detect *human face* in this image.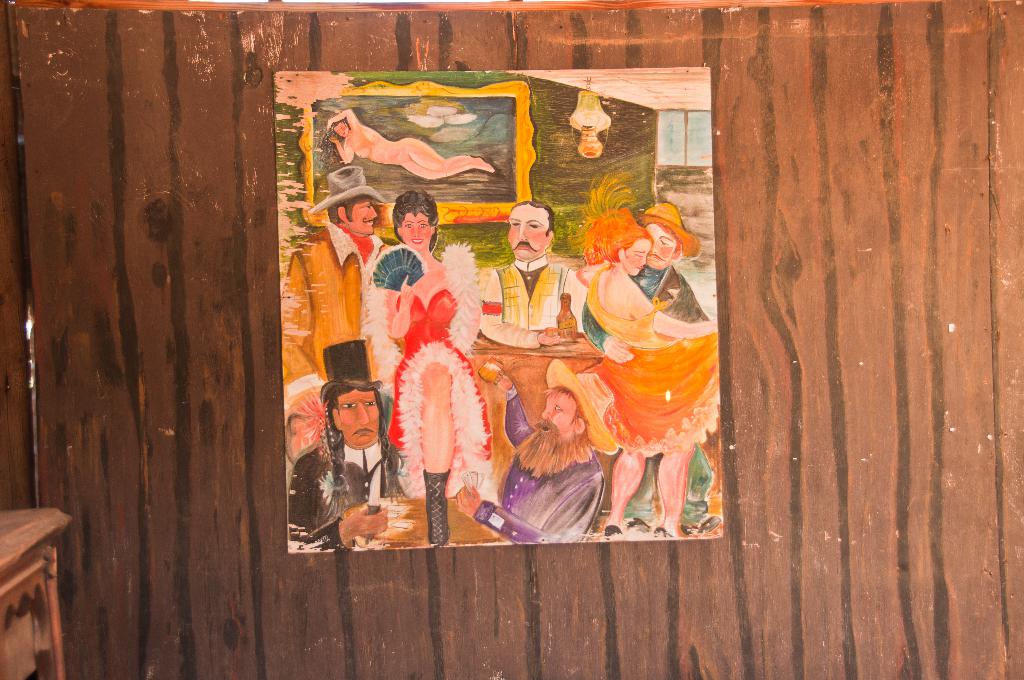
Detection: (x1=506, y1=206, x2=545, y2=259).
